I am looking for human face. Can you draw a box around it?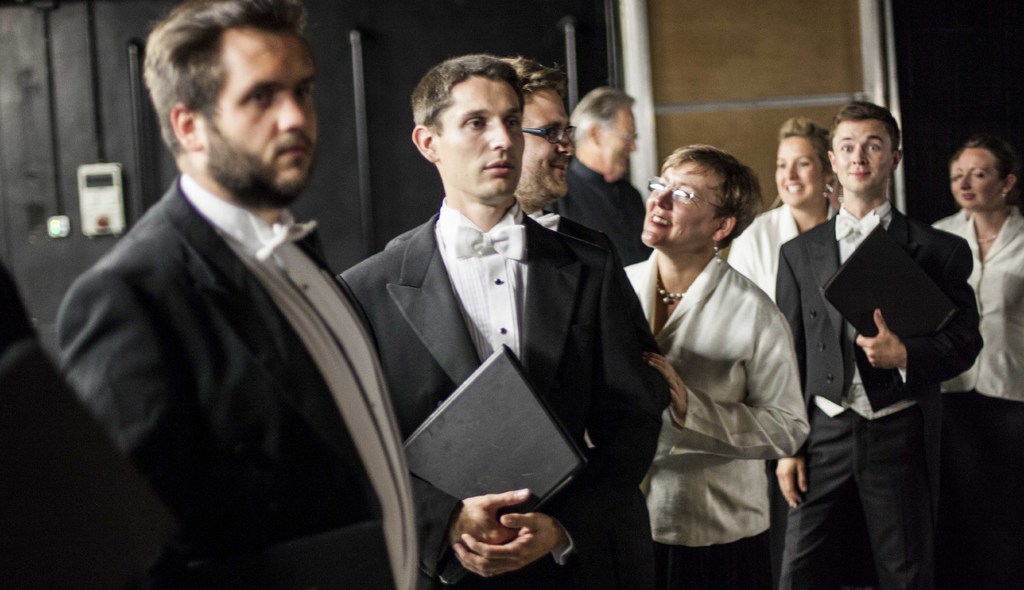
Sure, the bounding box is [x1=778, y1=136, x2=826, y2=205].
